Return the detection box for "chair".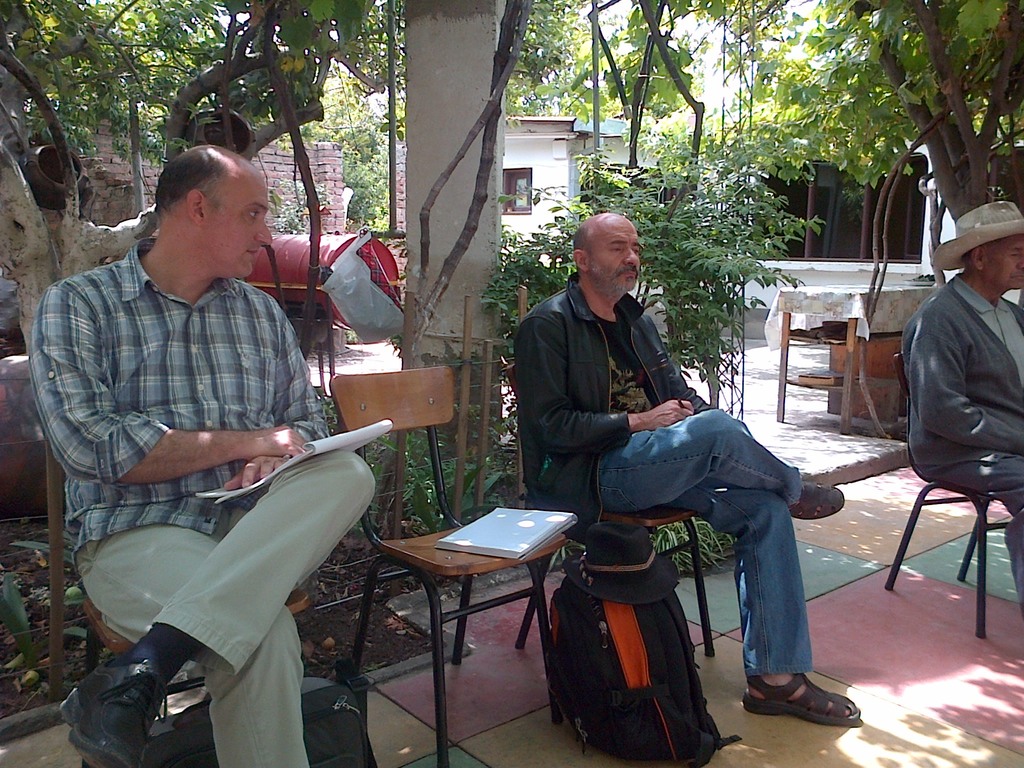
x1=511 y1=364 x2=717 y2=708.
